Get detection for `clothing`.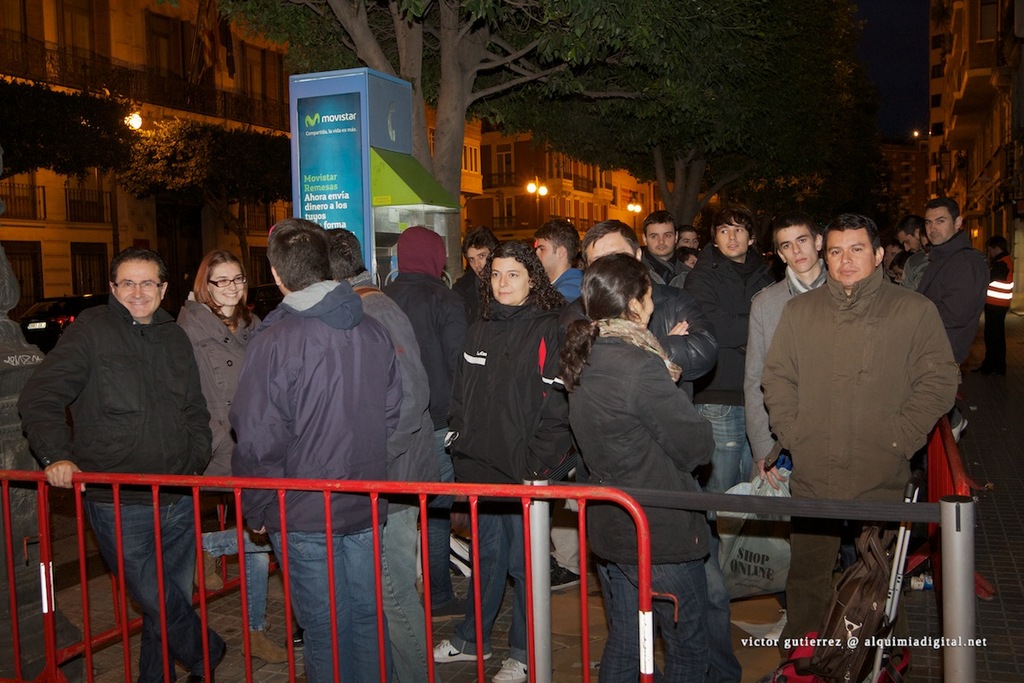
Detection: bbox(335, 271, 444, 681).
